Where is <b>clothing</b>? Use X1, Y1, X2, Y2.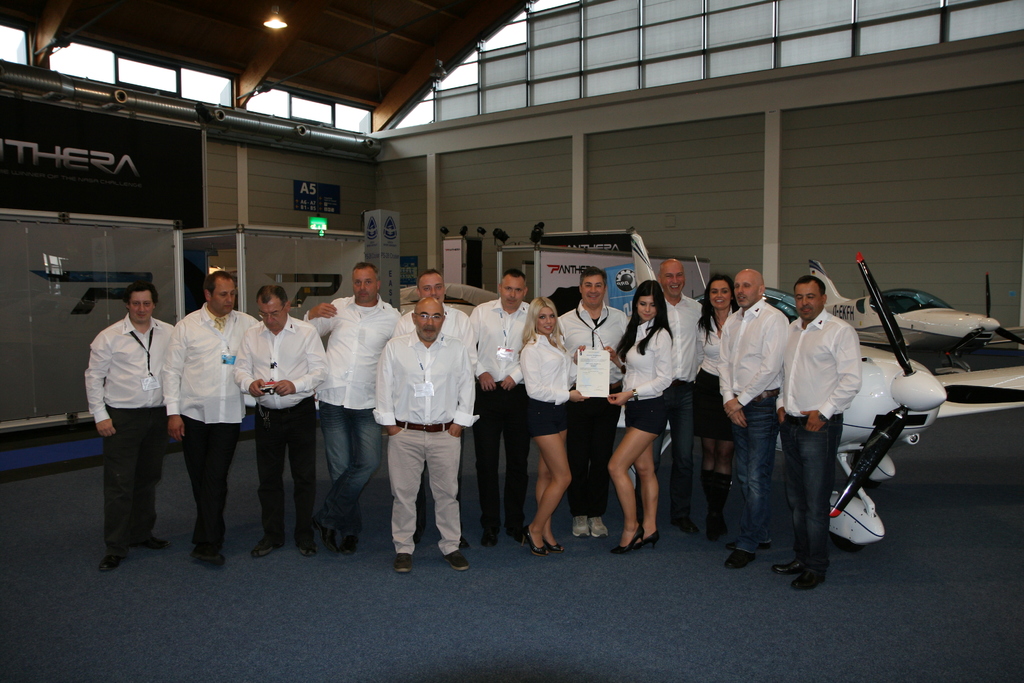
780, 302, 865, 573.
